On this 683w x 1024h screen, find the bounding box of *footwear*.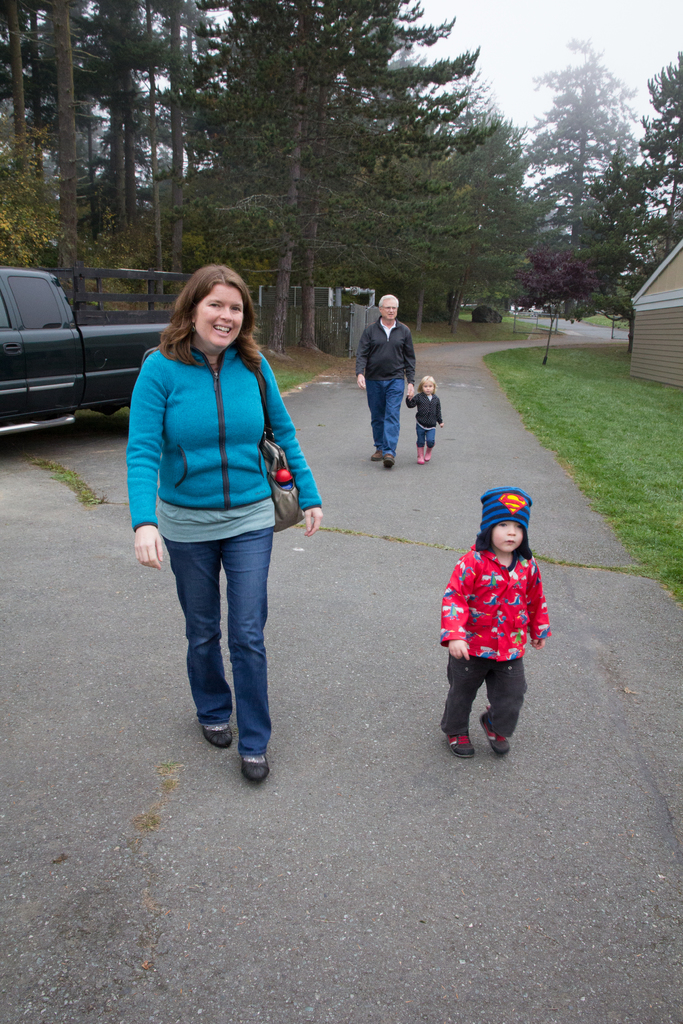
Bounding box: [240,753,270,788].
